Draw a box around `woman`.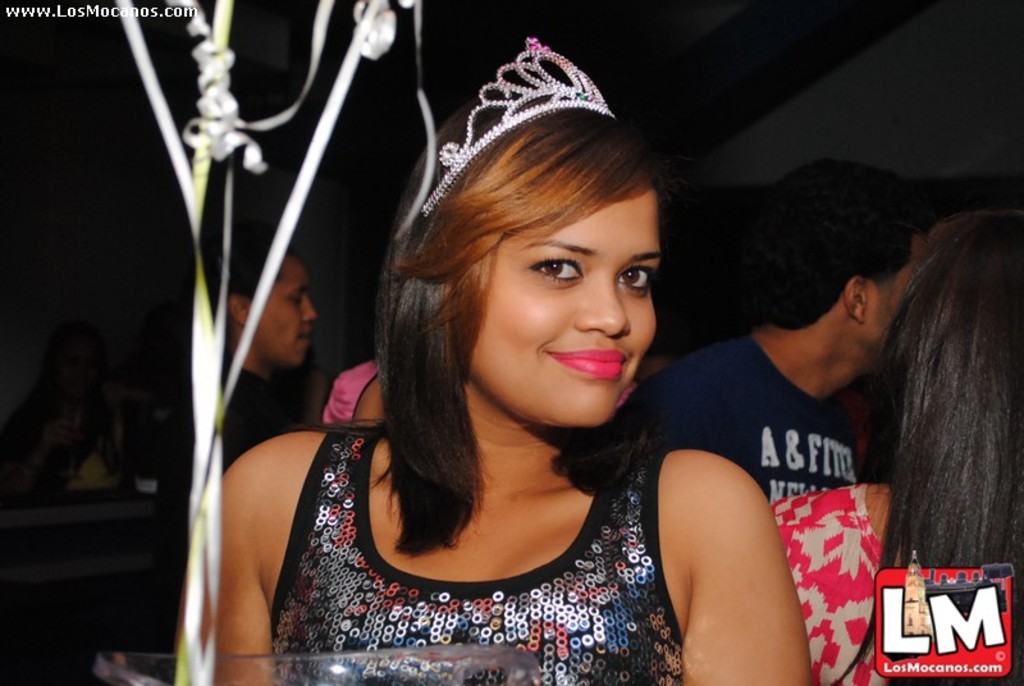
183, 36, 808, 685.
